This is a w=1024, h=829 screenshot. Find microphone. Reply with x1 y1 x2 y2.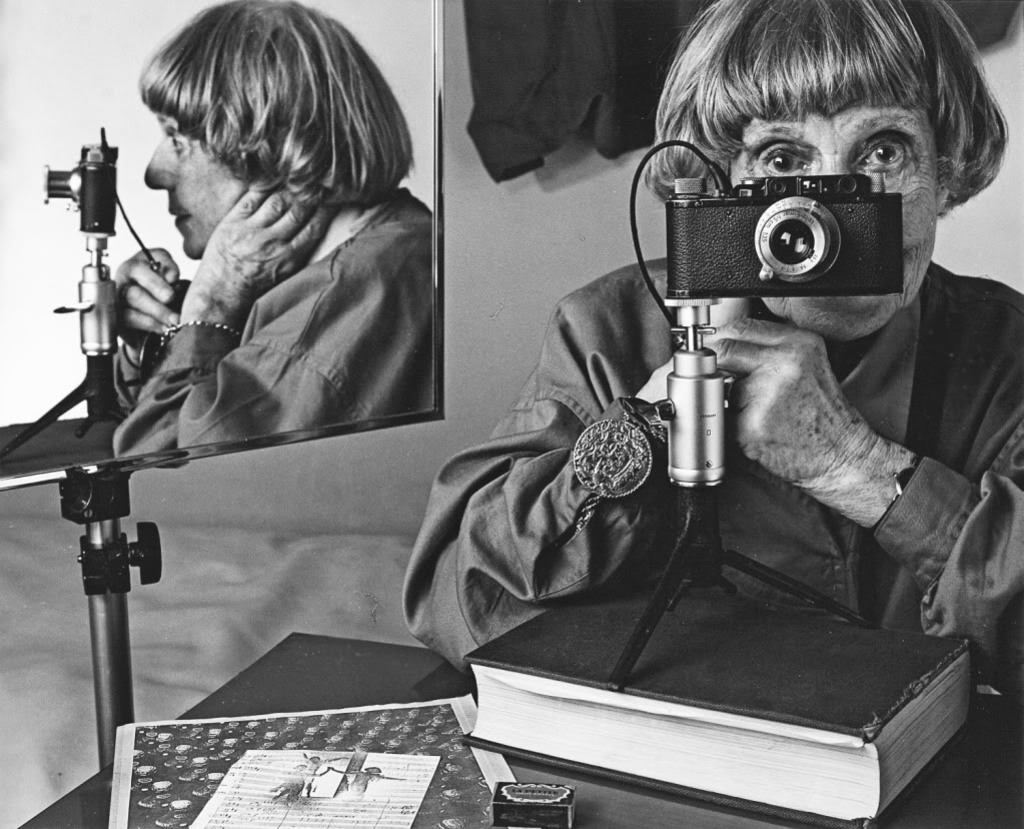
41 185 196 397.
